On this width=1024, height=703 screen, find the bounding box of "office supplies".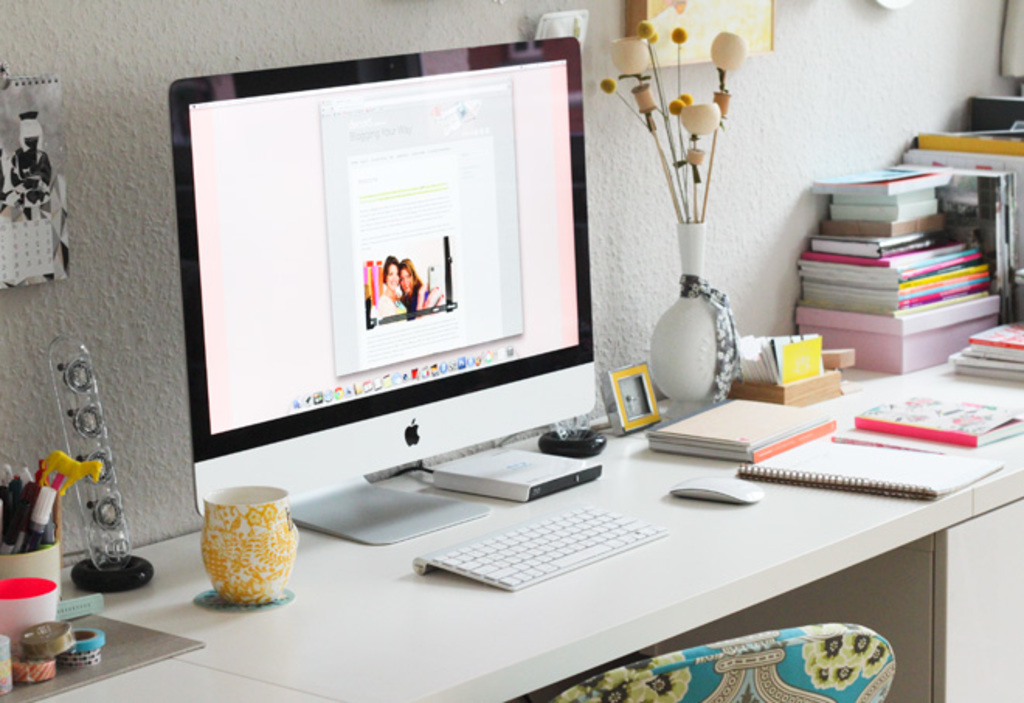
Bounding box: [left=53, top=337, right=127, bottom=579].
